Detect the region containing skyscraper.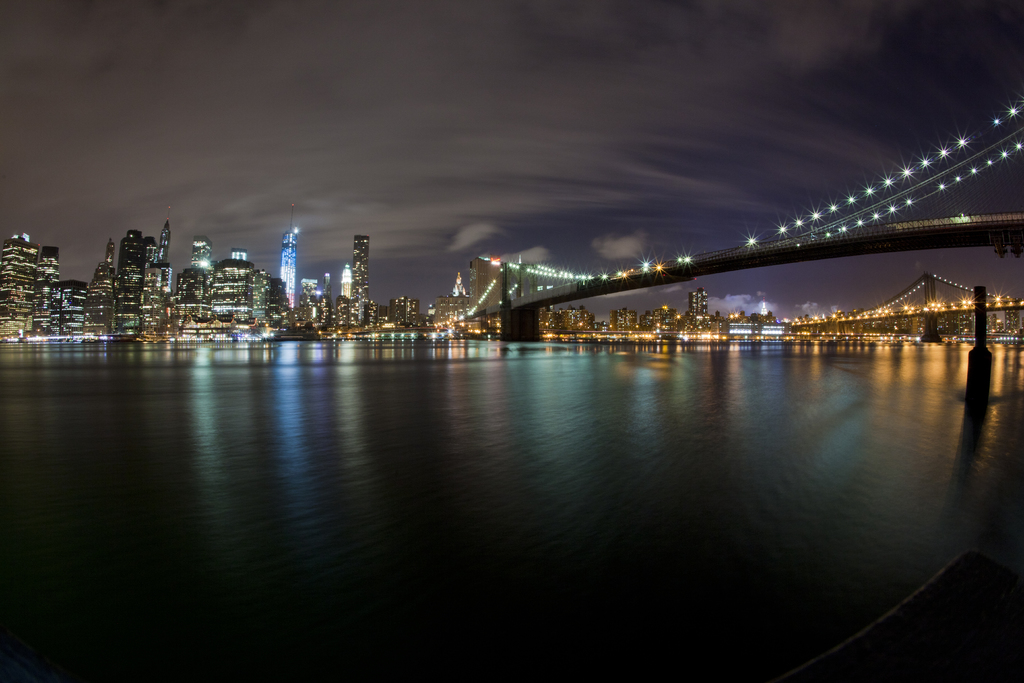
bbox(84, 245, 124, 338).
